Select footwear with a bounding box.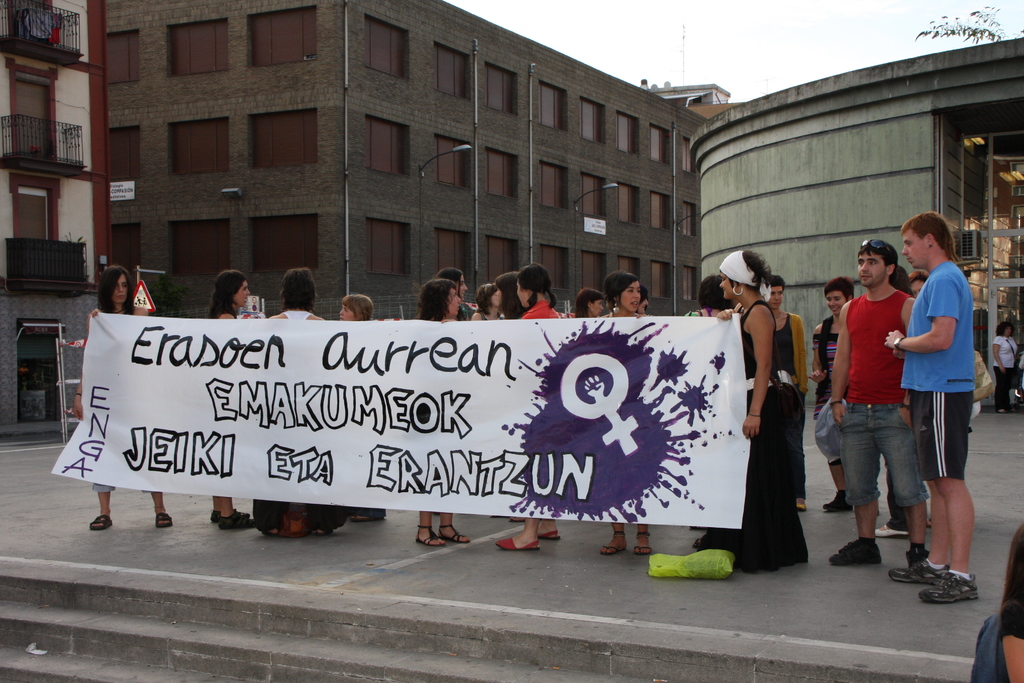
(926, 516, 931, 528).
